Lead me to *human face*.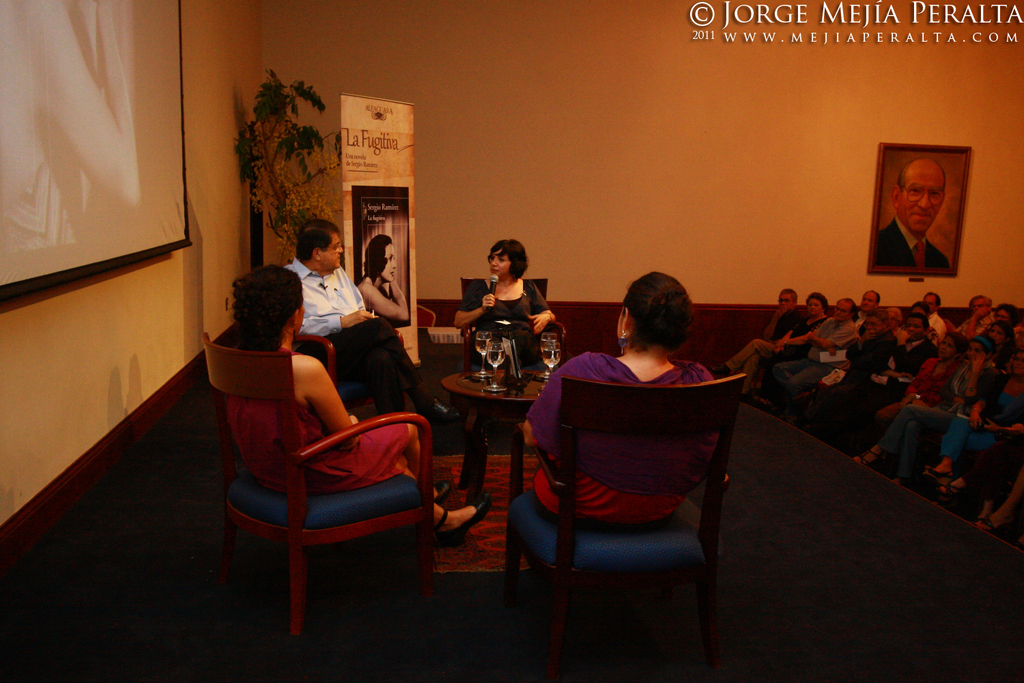
Lead to pyautogui.locateOnScreen(380, 247, 398, 283).
